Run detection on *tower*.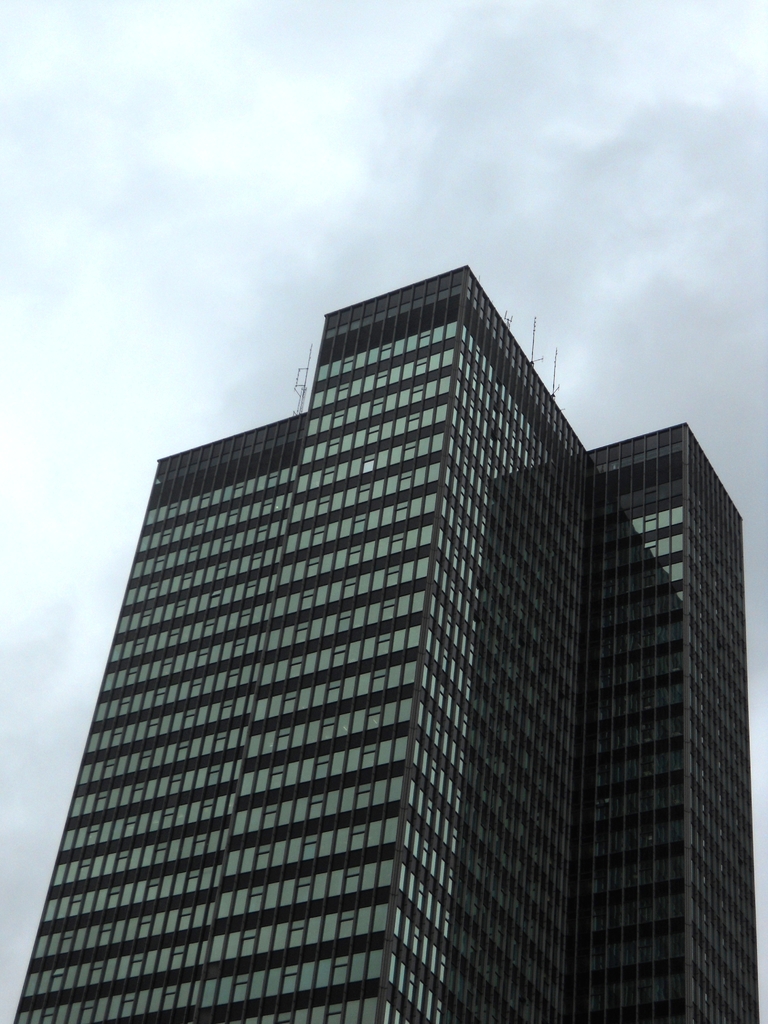
Result: (101,250,763,1023).
